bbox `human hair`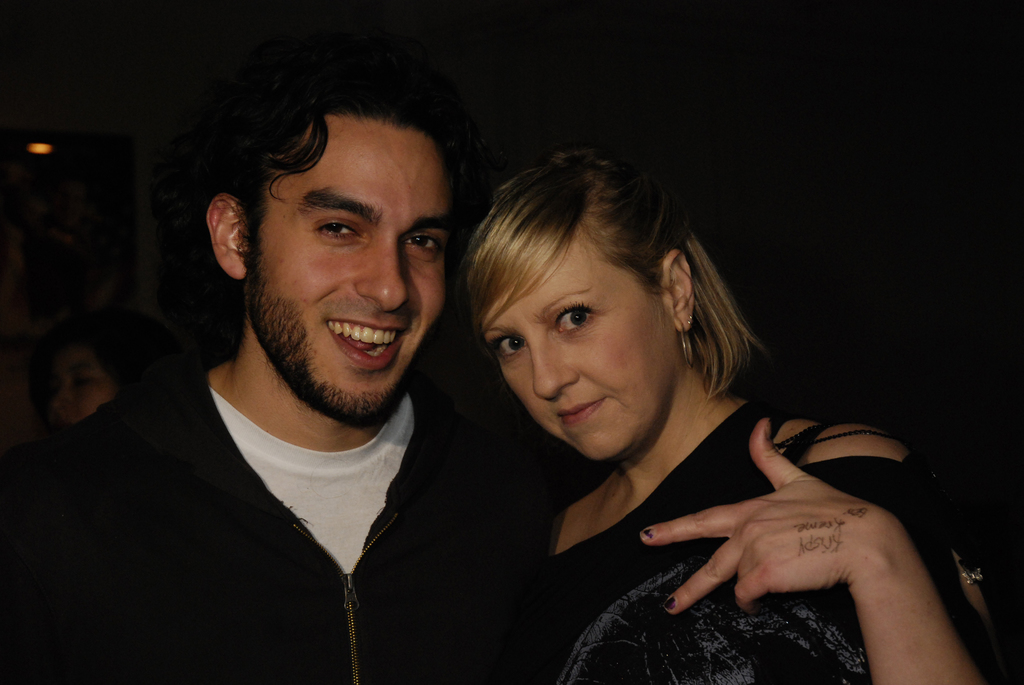
442 156 750 462
